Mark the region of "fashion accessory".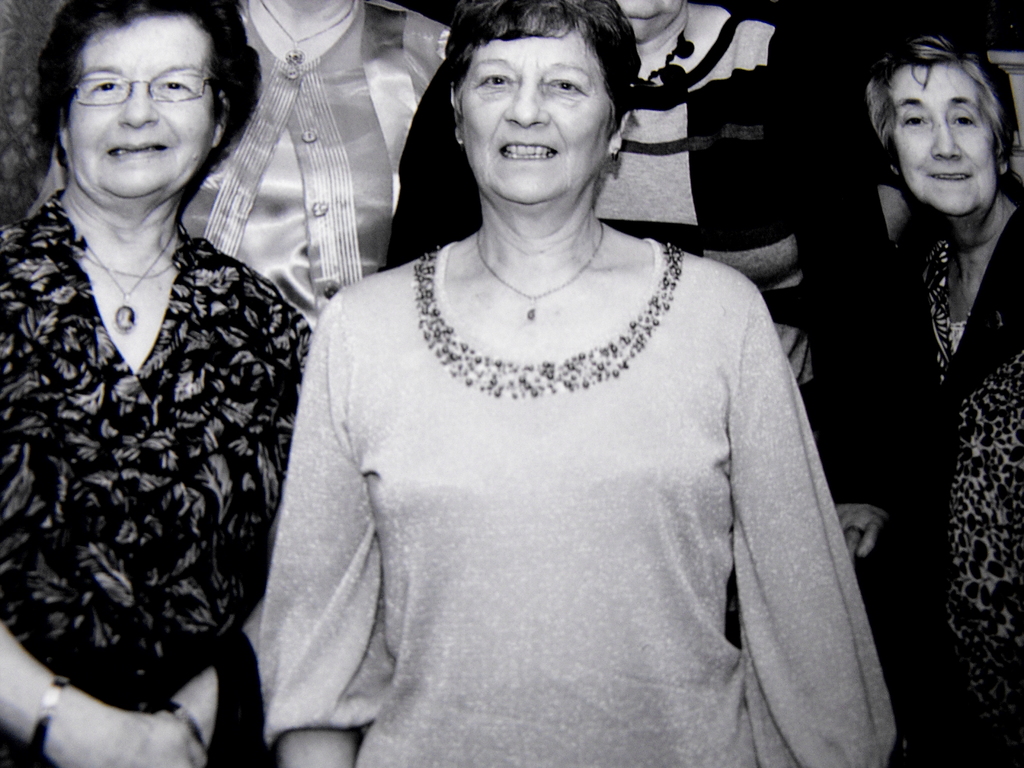
Region: {"left": 25, "top": 678, "right": 65, "bottom": 760}.
